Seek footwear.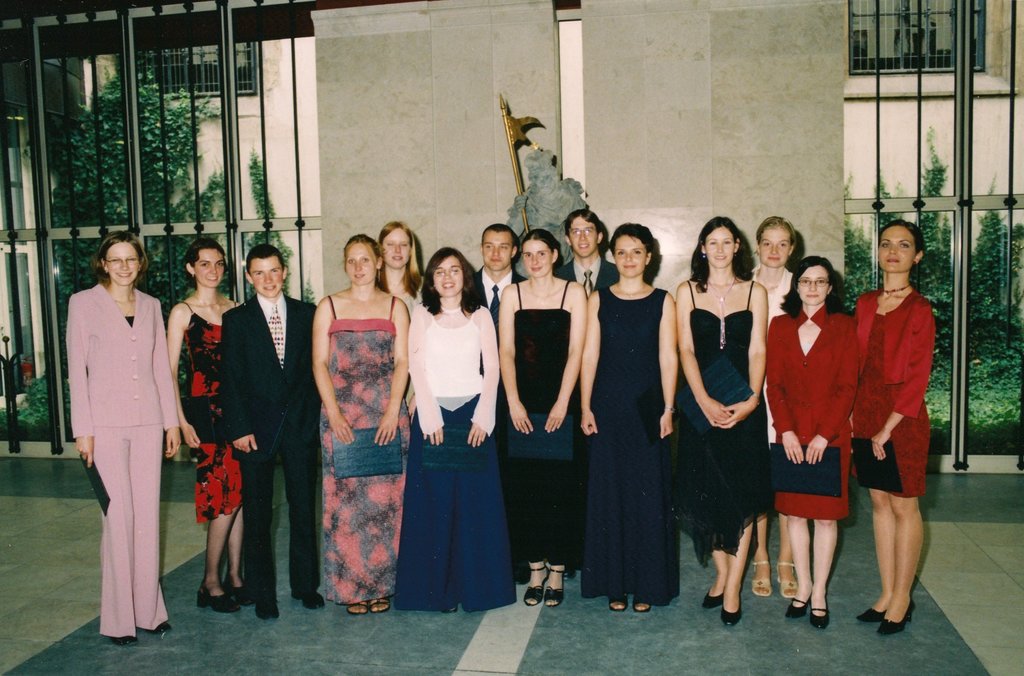
{"left": 787, "top": 598, "right": 808, "bottom": 620}.
